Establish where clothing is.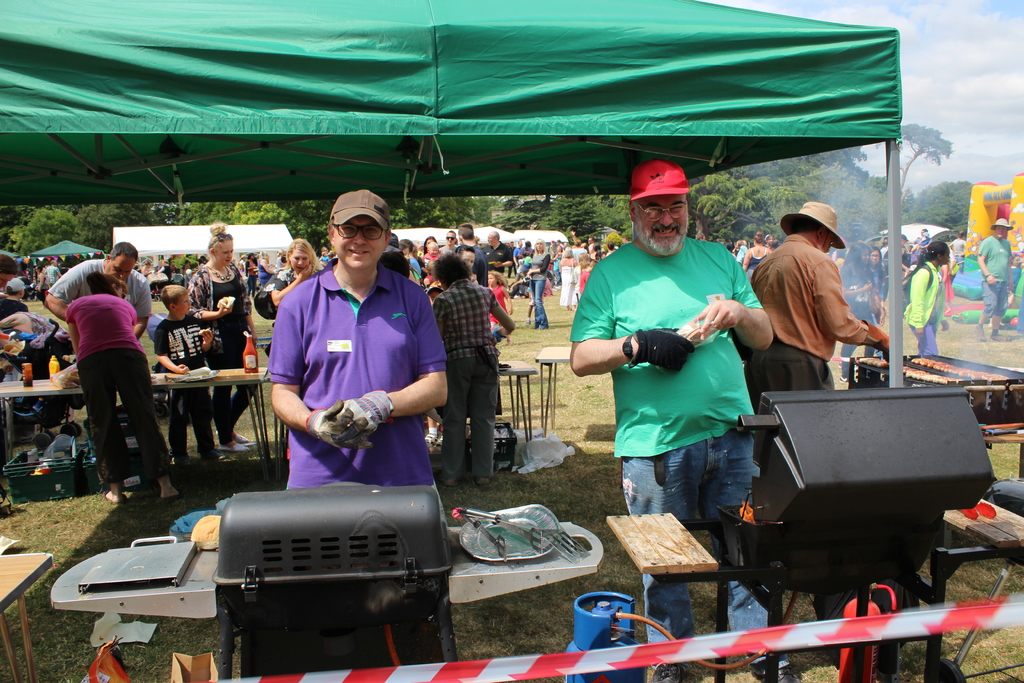
Established at bbox(890, 252, 949, 331).
